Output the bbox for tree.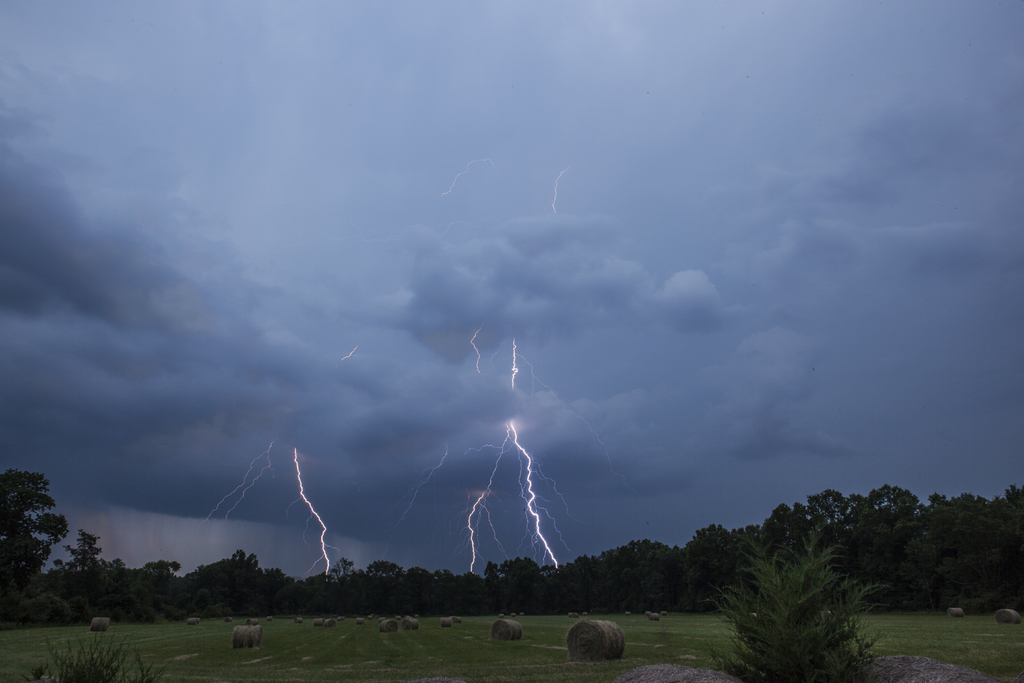
[127, 548, 185, 622].
